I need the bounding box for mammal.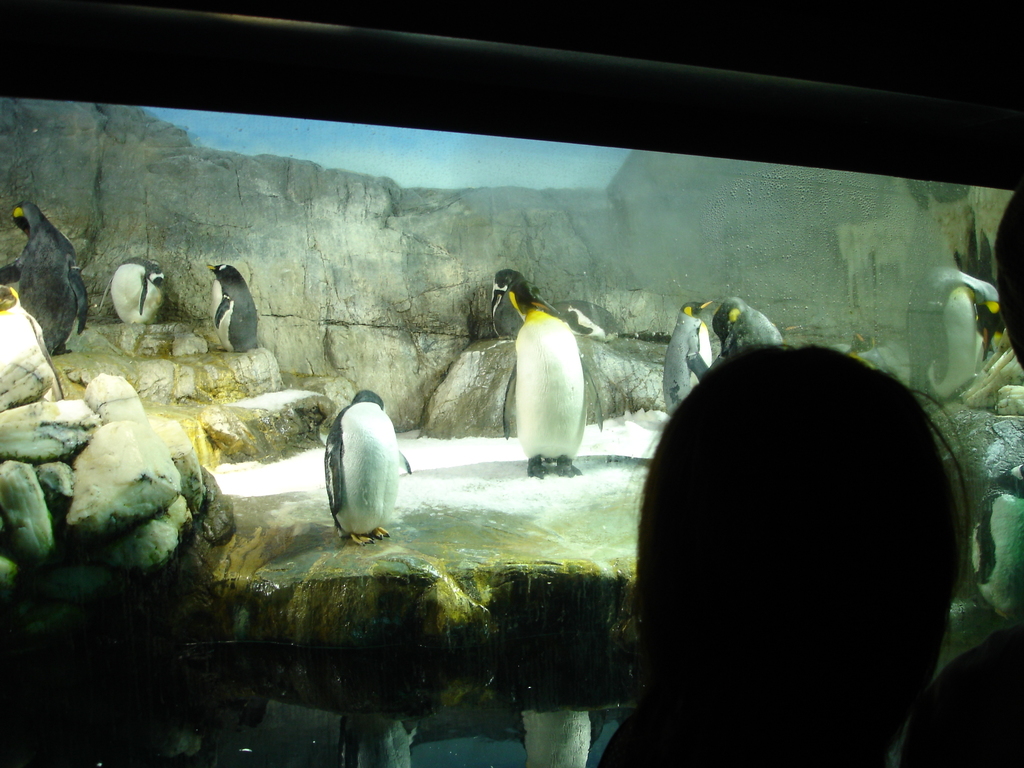
Here it is: (x1=712, y1=296, x2=774, y2=349).
